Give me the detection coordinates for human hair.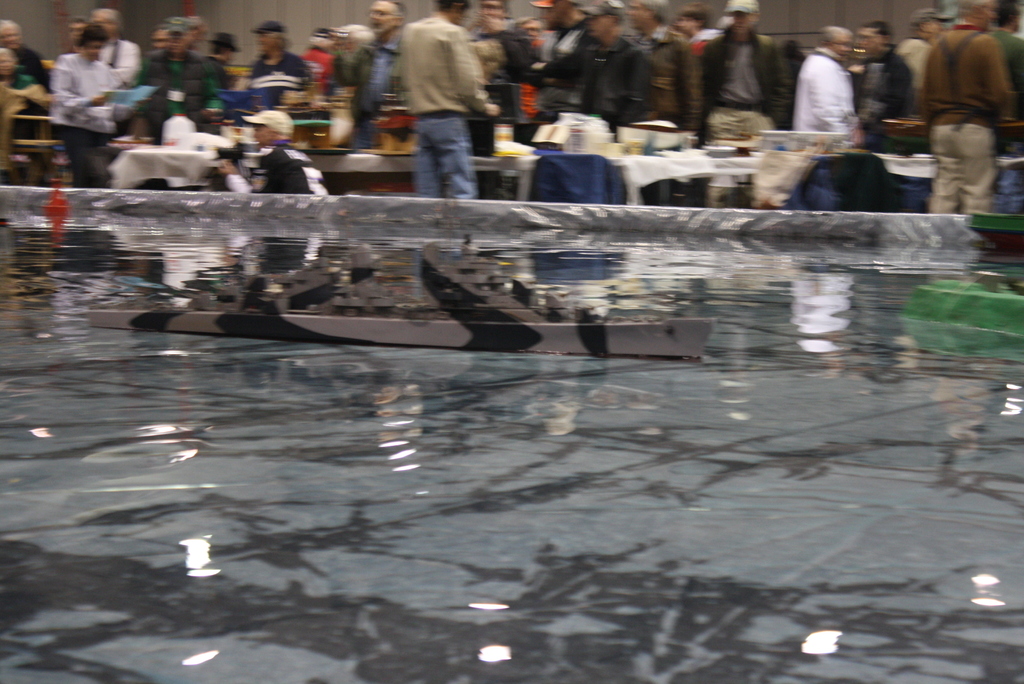
817:24:840:47.
